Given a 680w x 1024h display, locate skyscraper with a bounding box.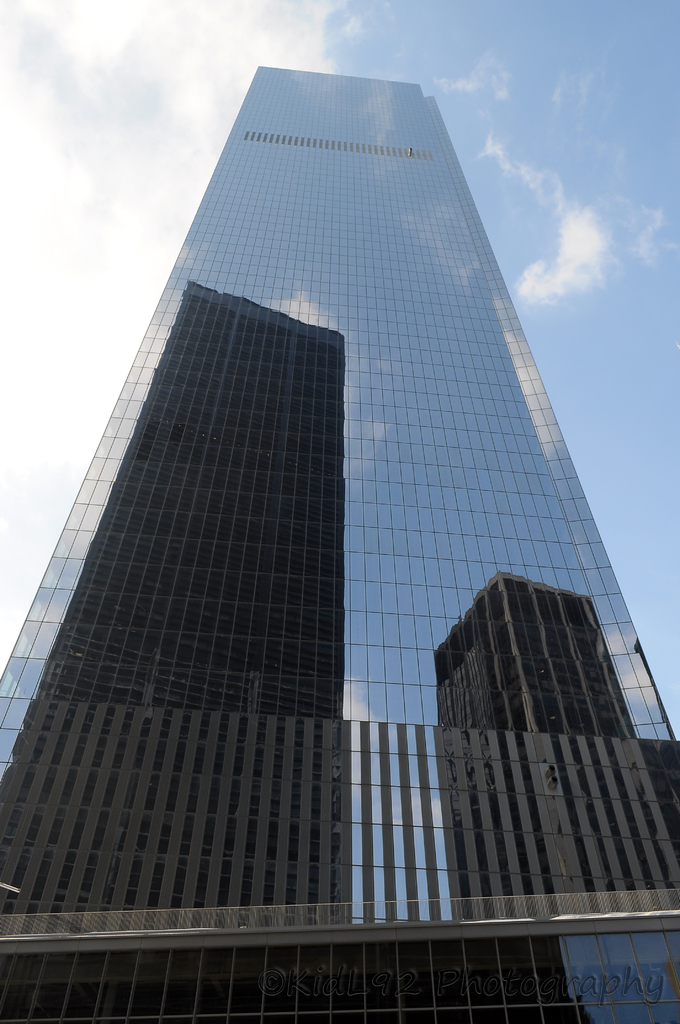
Located: [x1=0, y1=86, x2=647, y2=971].
